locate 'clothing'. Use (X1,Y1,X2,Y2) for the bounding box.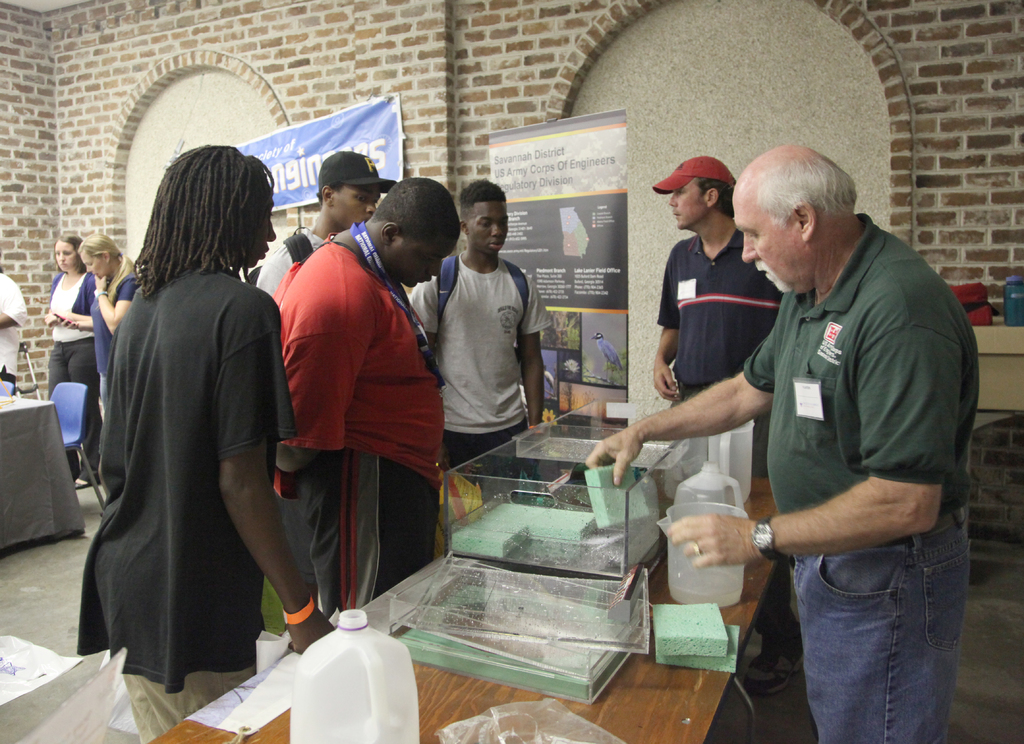
(76,254,305,734).
